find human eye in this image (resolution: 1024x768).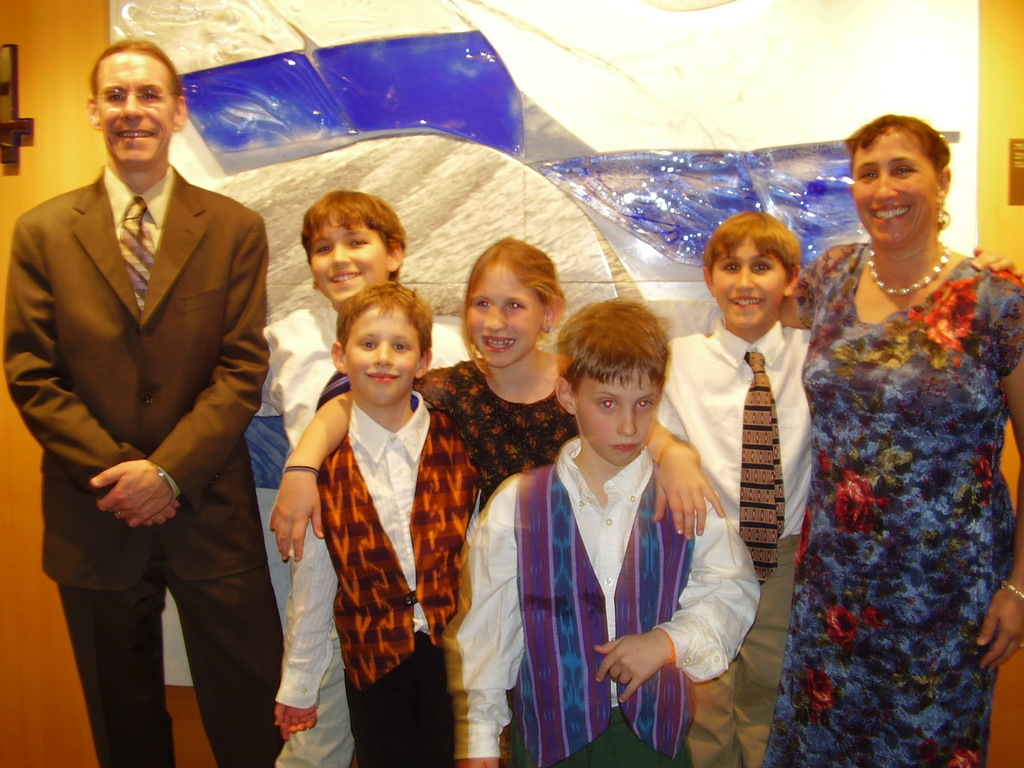
crop(139, 88, 164, 102).
